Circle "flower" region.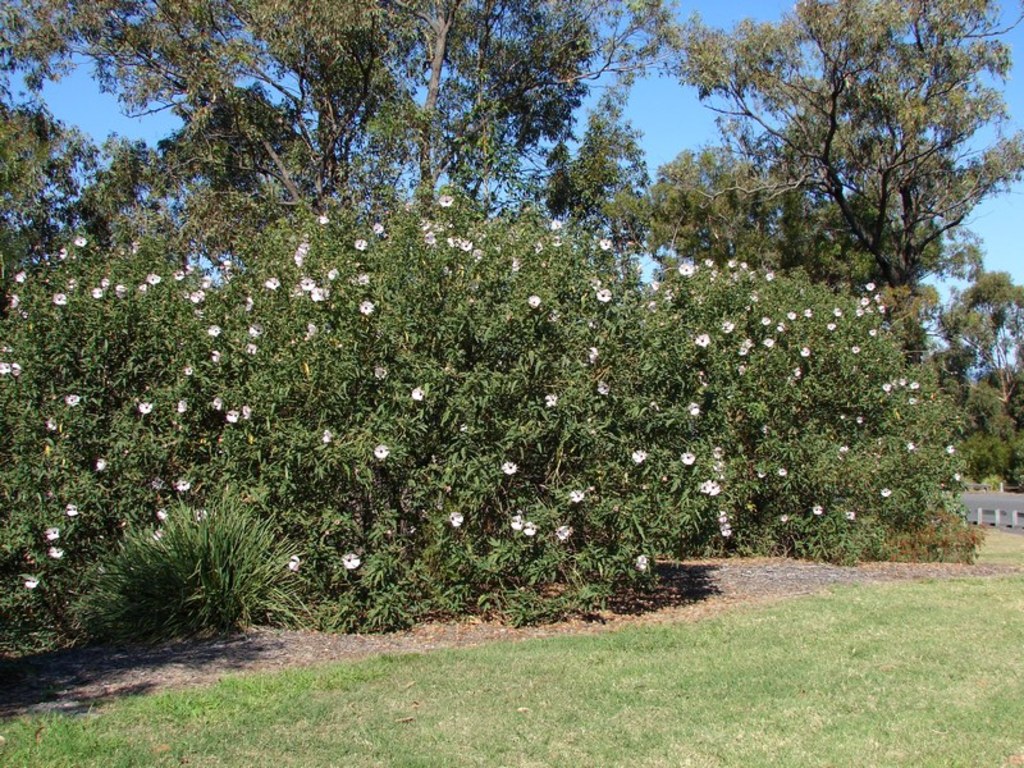
Region: 367 220 387 237.
